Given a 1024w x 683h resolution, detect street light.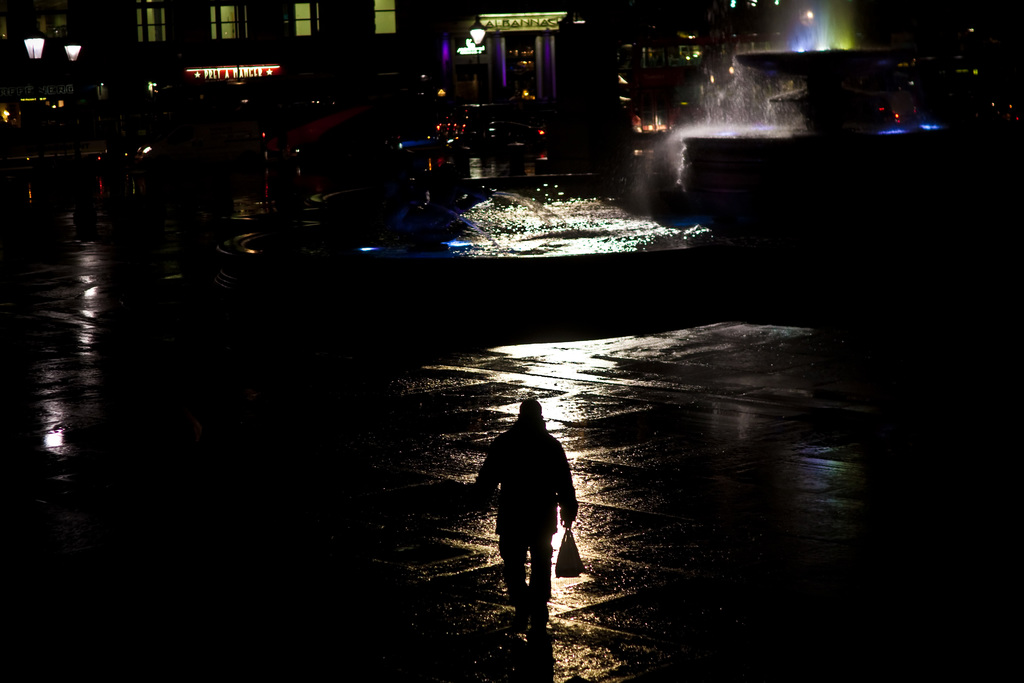
BBox(12, 35, 48, 93).
